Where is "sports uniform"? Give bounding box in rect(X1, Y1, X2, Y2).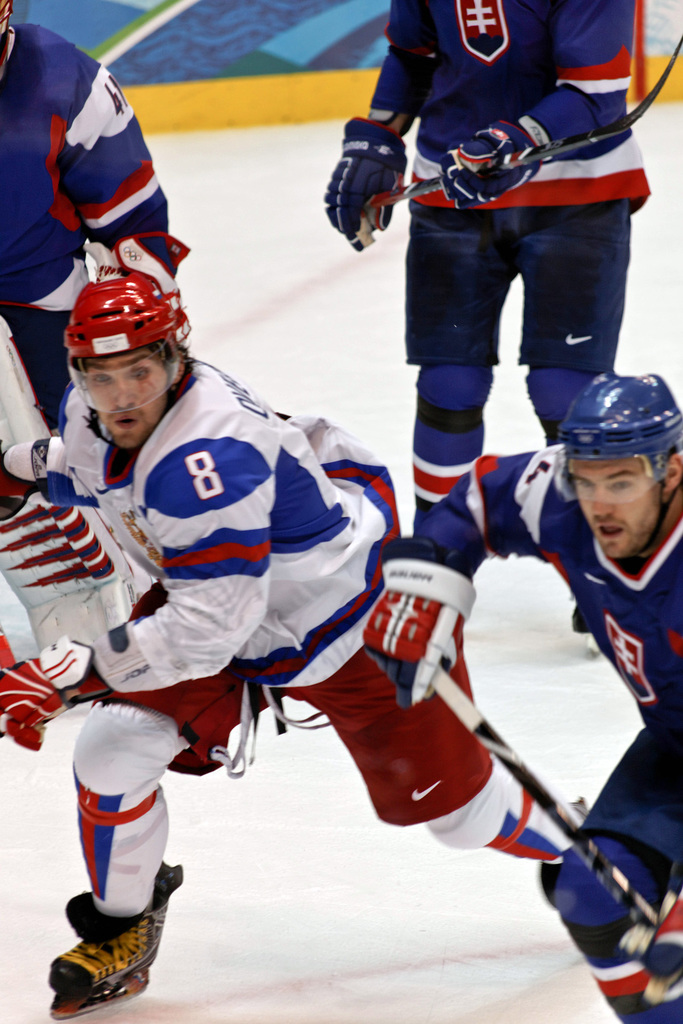
rect(390, 431, 682, 1023).
